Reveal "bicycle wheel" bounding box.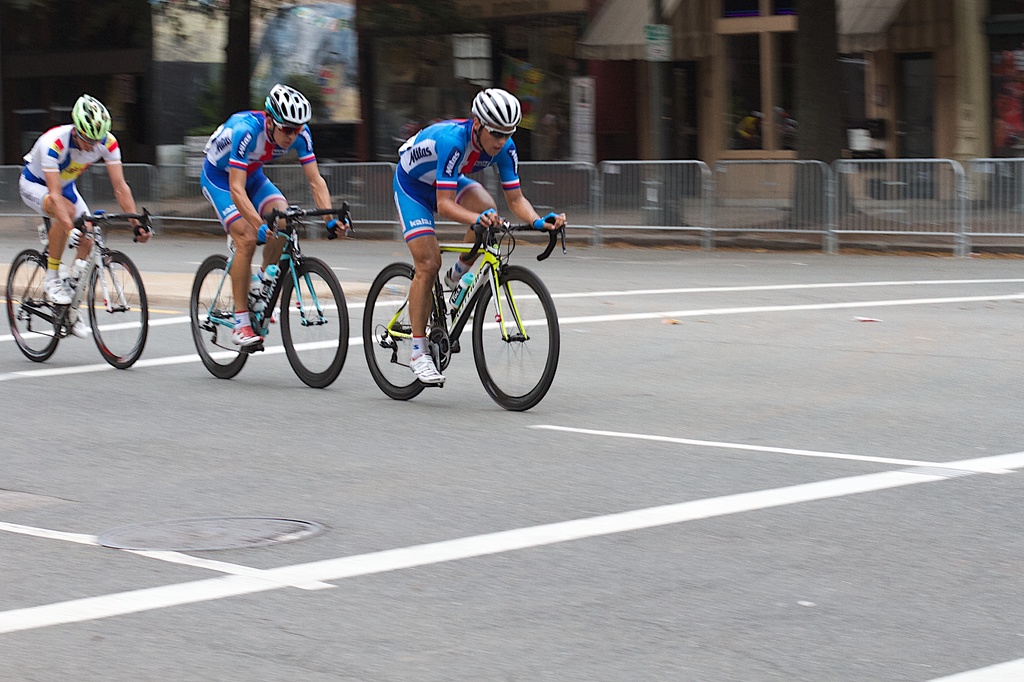
Revealed: 189,254,249,377.
